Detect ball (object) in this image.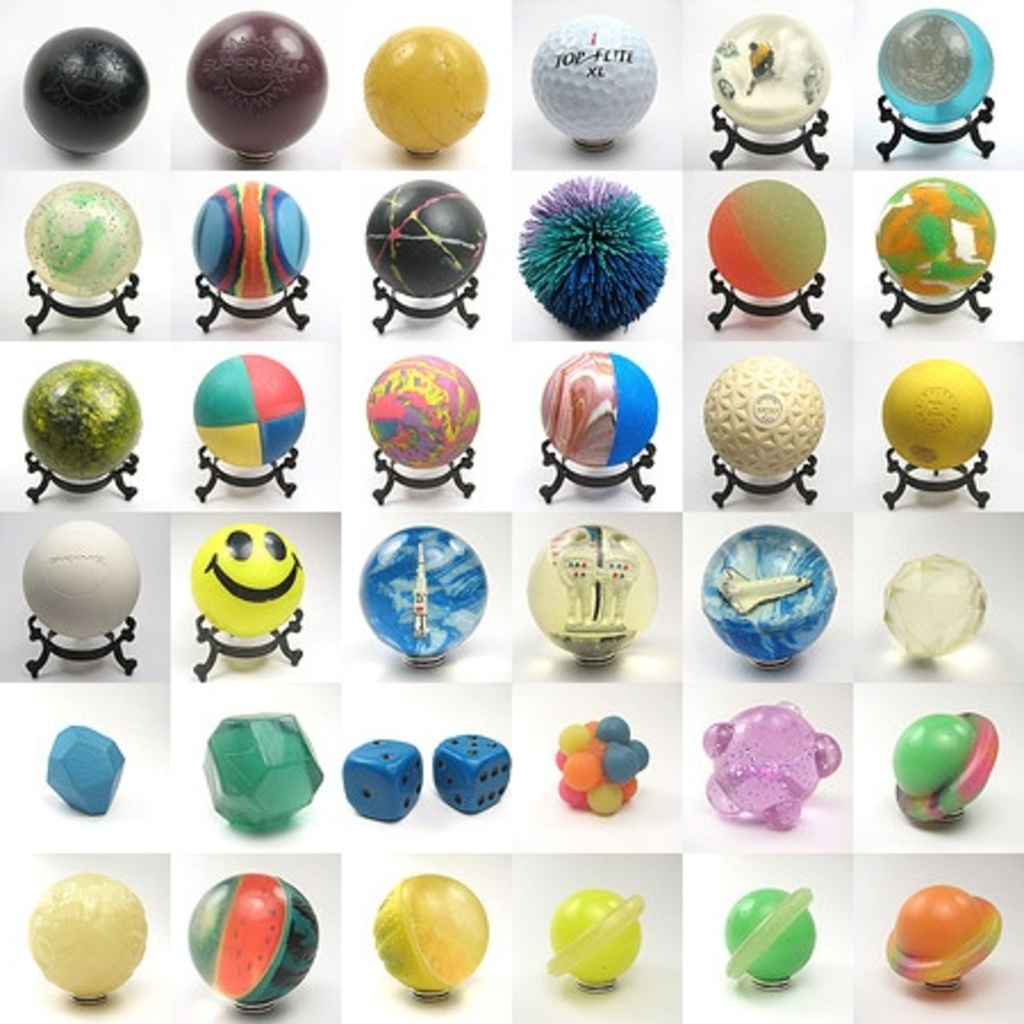
Detection: <box>526,16,658,137</box>.
